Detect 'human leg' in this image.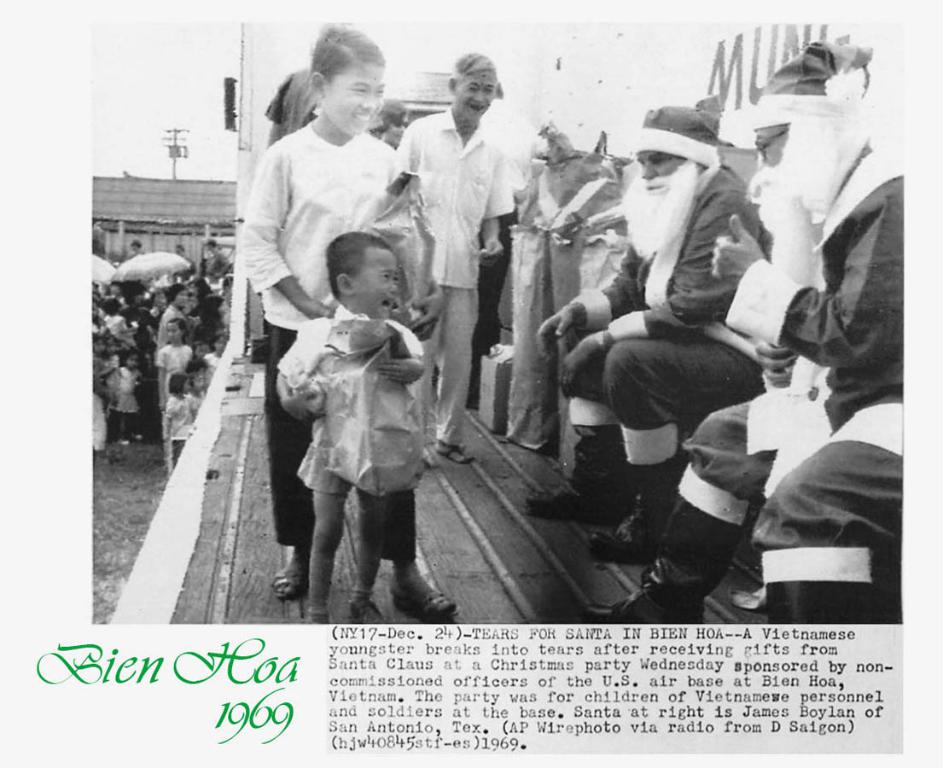
Detection: Rect(525, 351, 626, 514).
